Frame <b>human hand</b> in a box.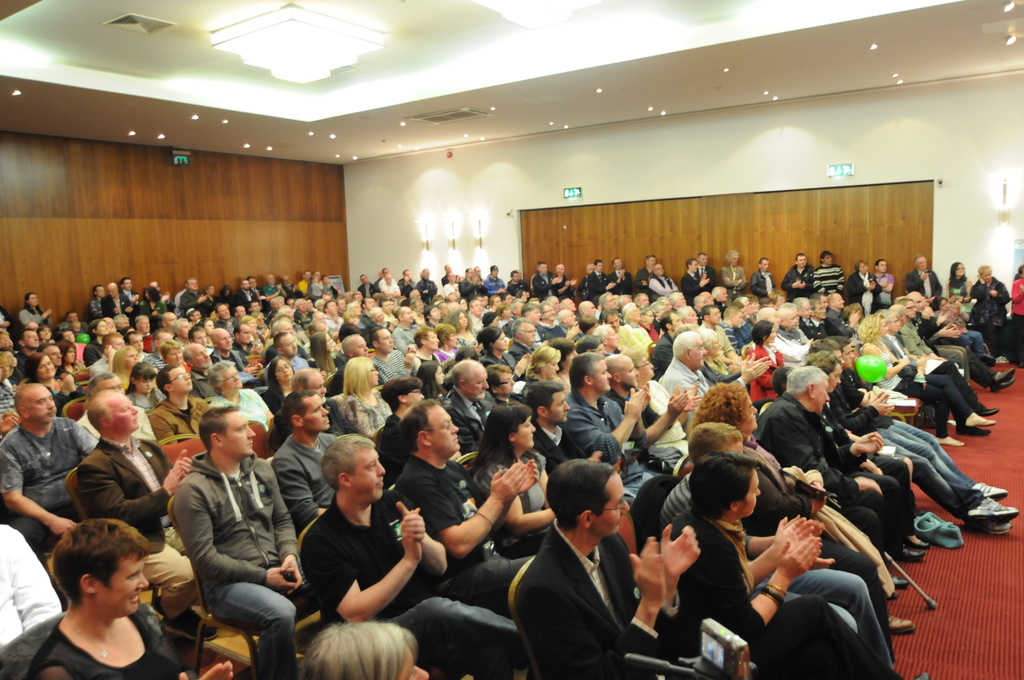
104 343 118 361.
